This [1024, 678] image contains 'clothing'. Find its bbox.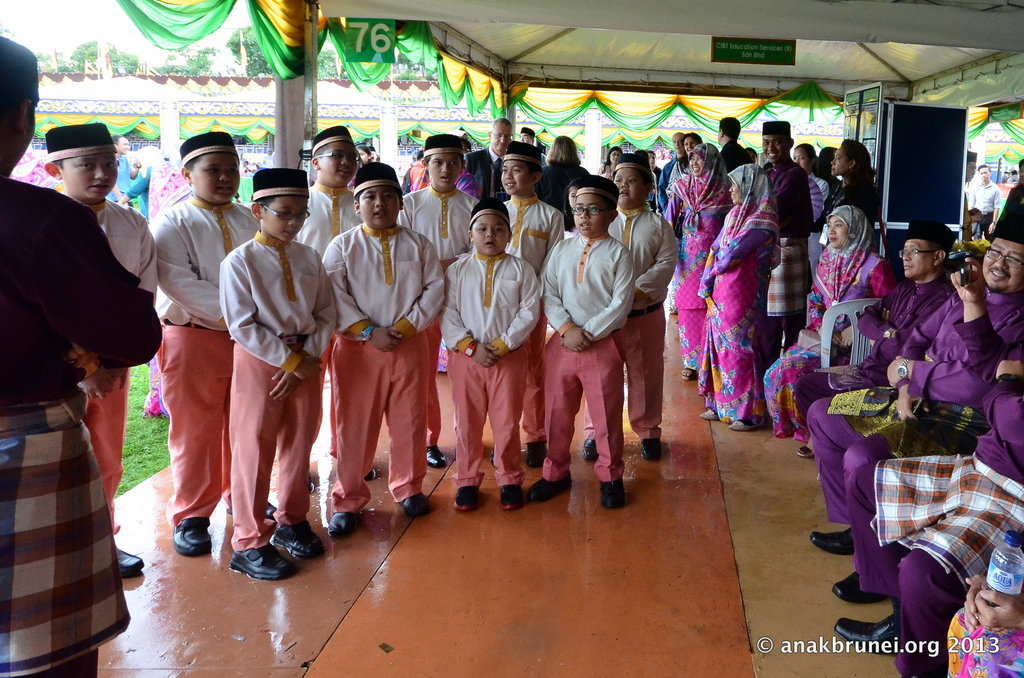
(x1=794, y1=278, x2=952, y2=423).
